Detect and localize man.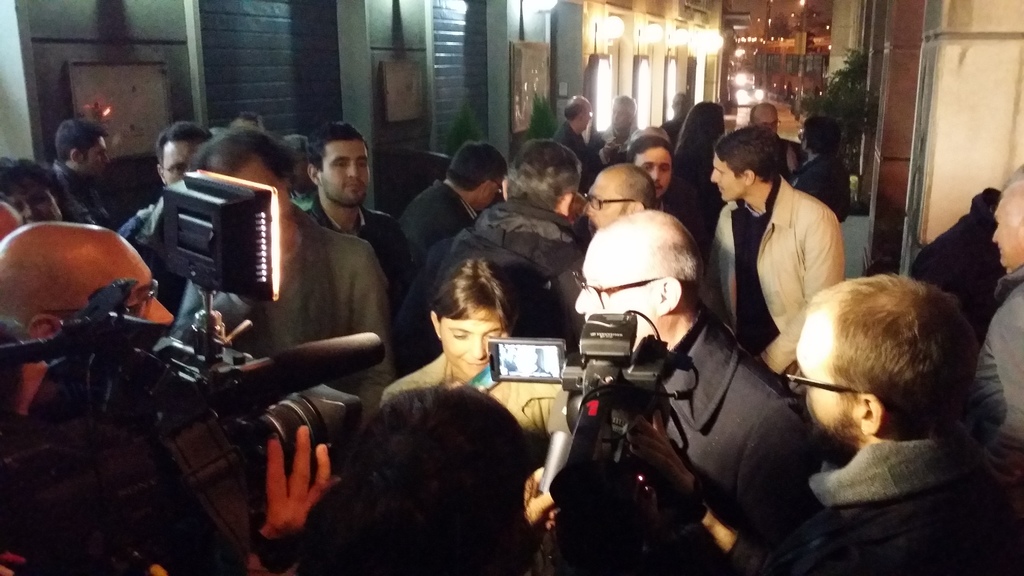
Localized at <box>49,120,104,232</box>.
